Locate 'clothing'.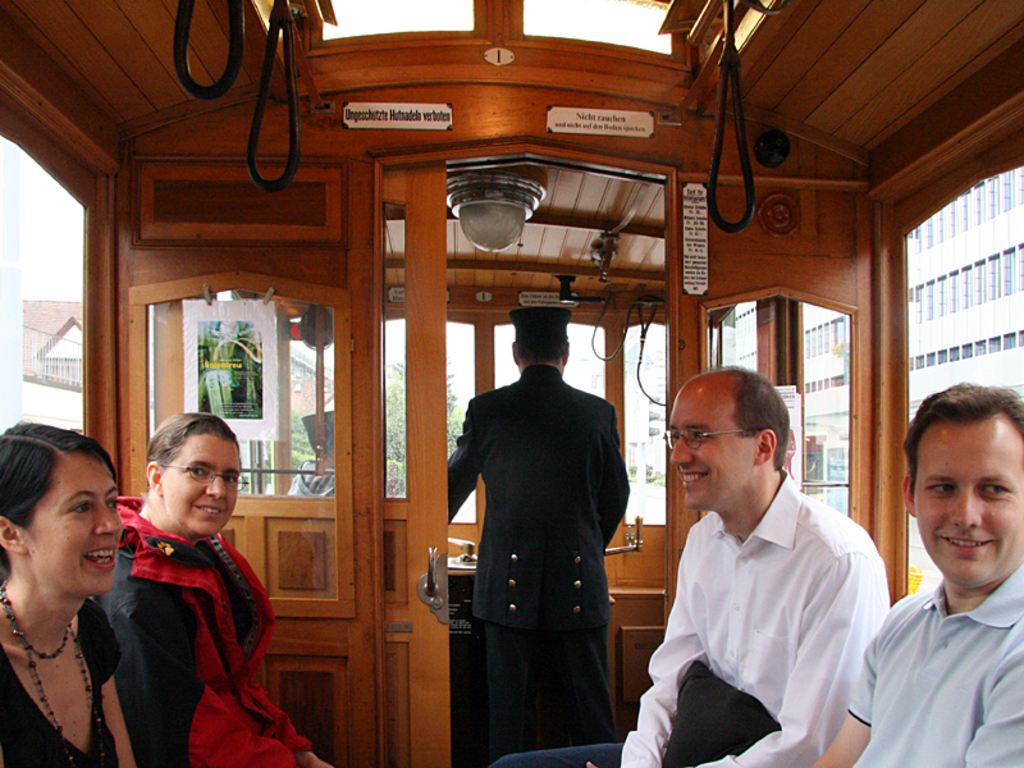
Bounding box: bbox=(90, 494, 307, 767).
